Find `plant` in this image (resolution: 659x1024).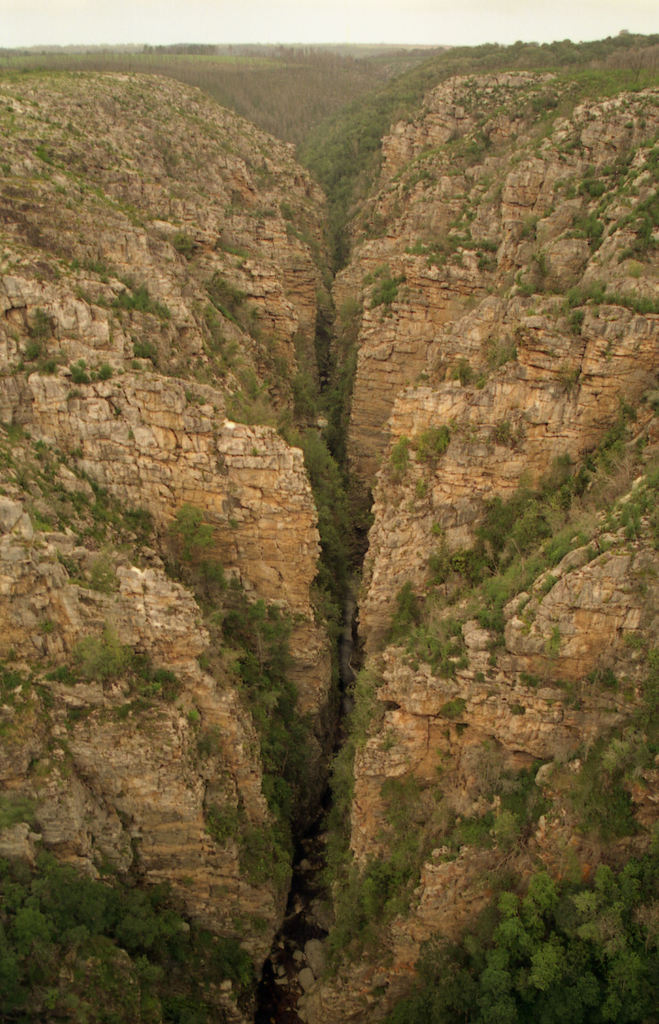
pyautogui.locateOnScreen(569, 172, 616, 252).
